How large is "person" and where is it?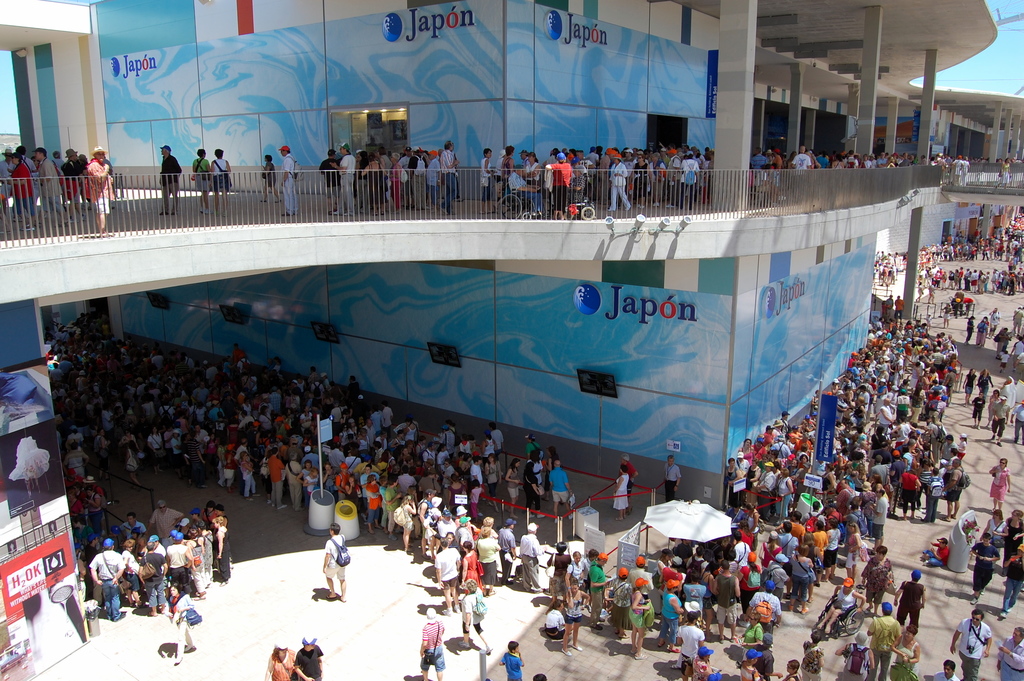
Bounding box: <region>923, 538, 941, 564</region>.
